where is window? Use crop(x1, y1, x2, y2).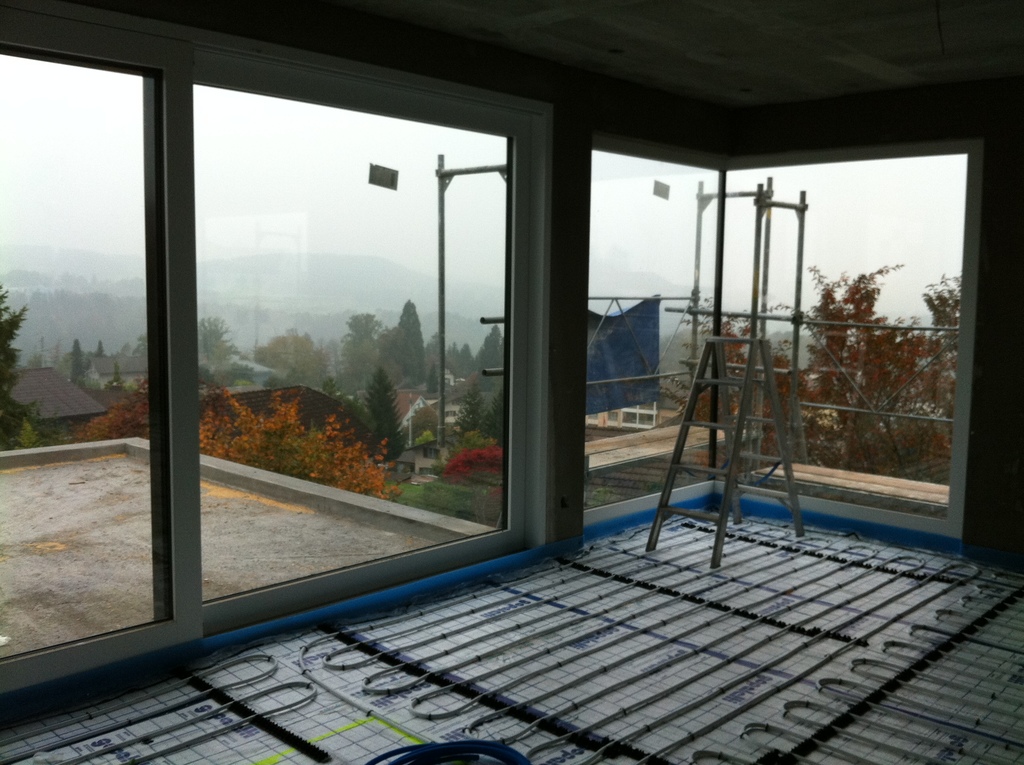
crop(578, 134, 982, 554).
